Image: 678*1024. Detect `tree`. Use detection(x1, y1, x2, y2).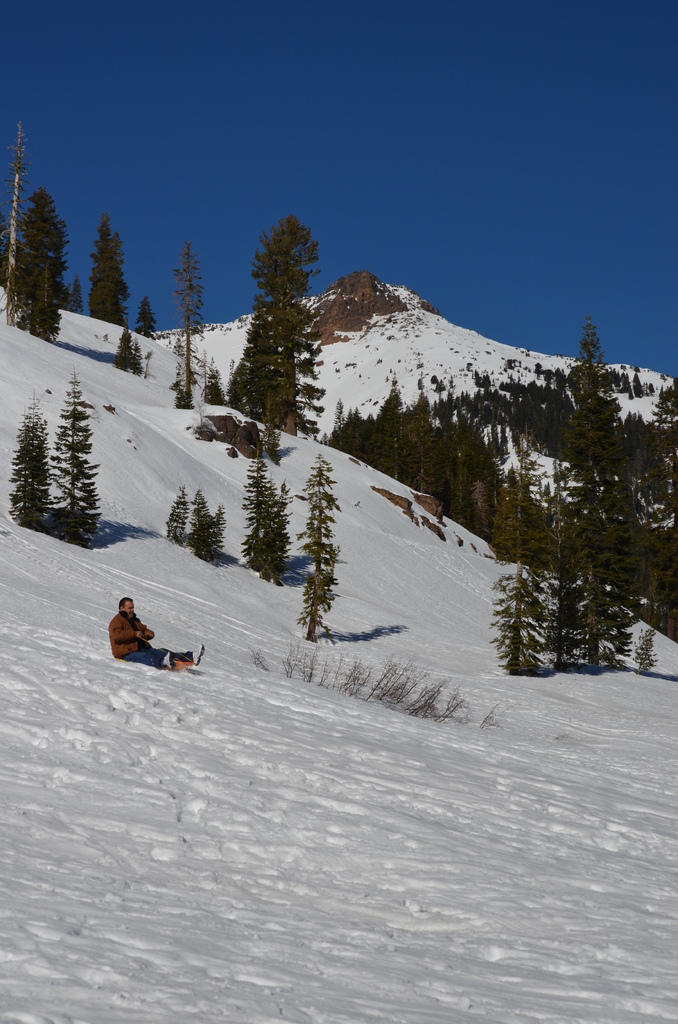
detection(177, 383, 195, 412).
